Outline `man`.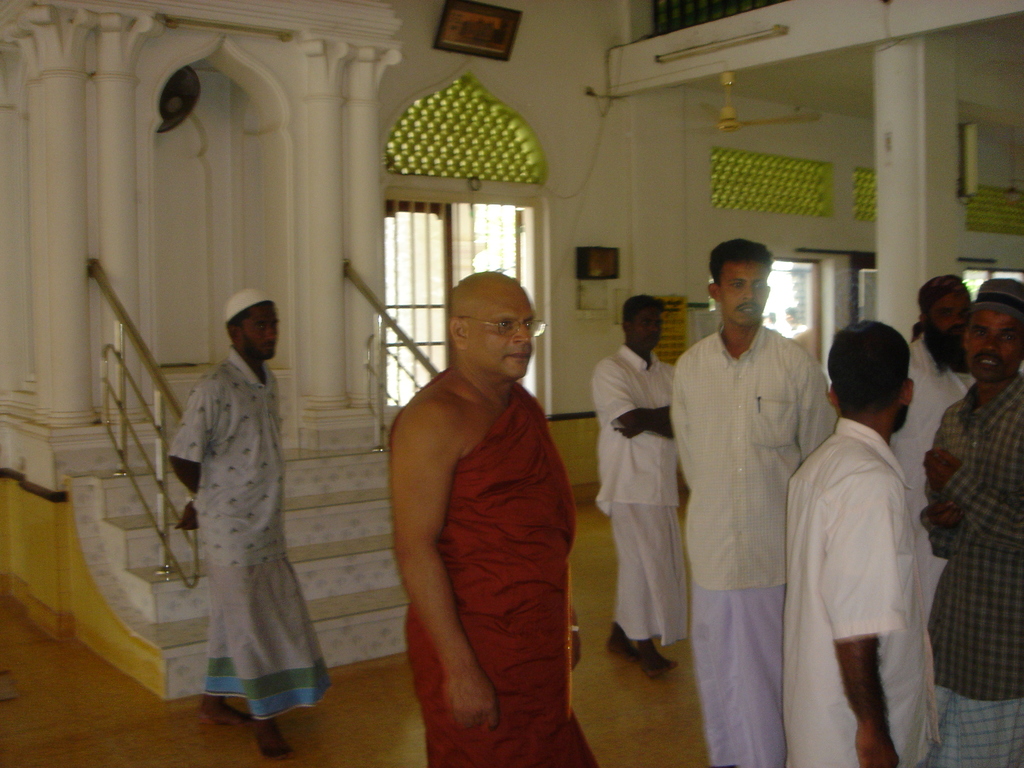
Outline: Rect(587, 292, 678, 676).
